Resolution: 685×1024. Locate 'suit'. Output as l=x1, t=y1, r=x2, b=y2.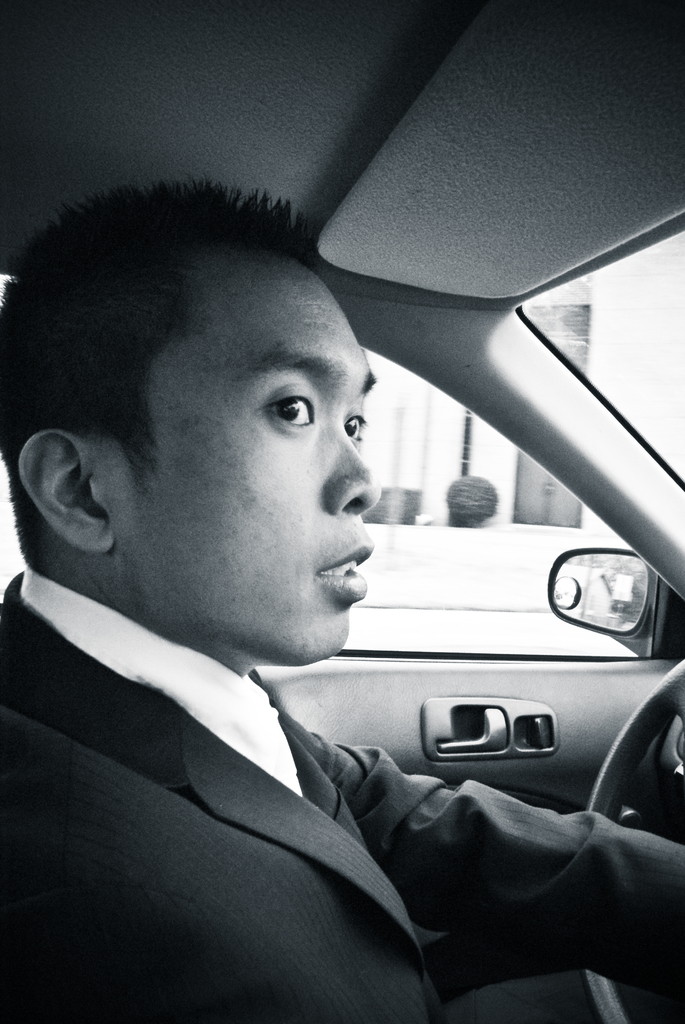
l=0, t=575, r=684, b=1023.
